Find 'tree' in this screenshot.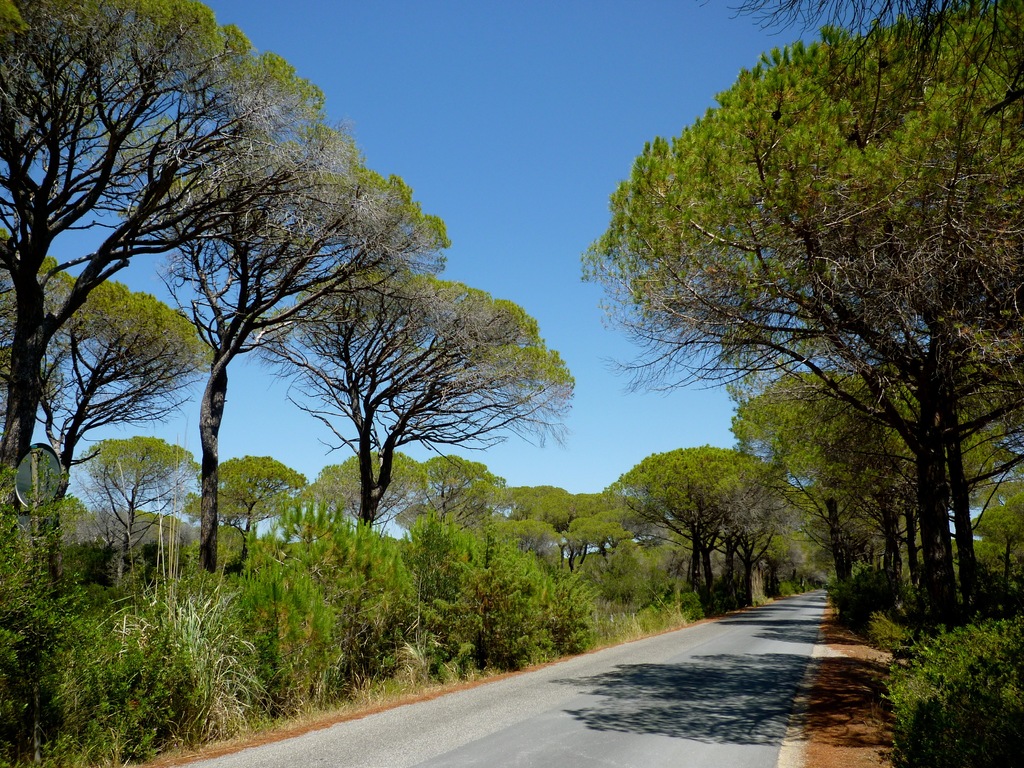
The bounding box for 'tree' is l=504, t=483, r=567, b=532.
